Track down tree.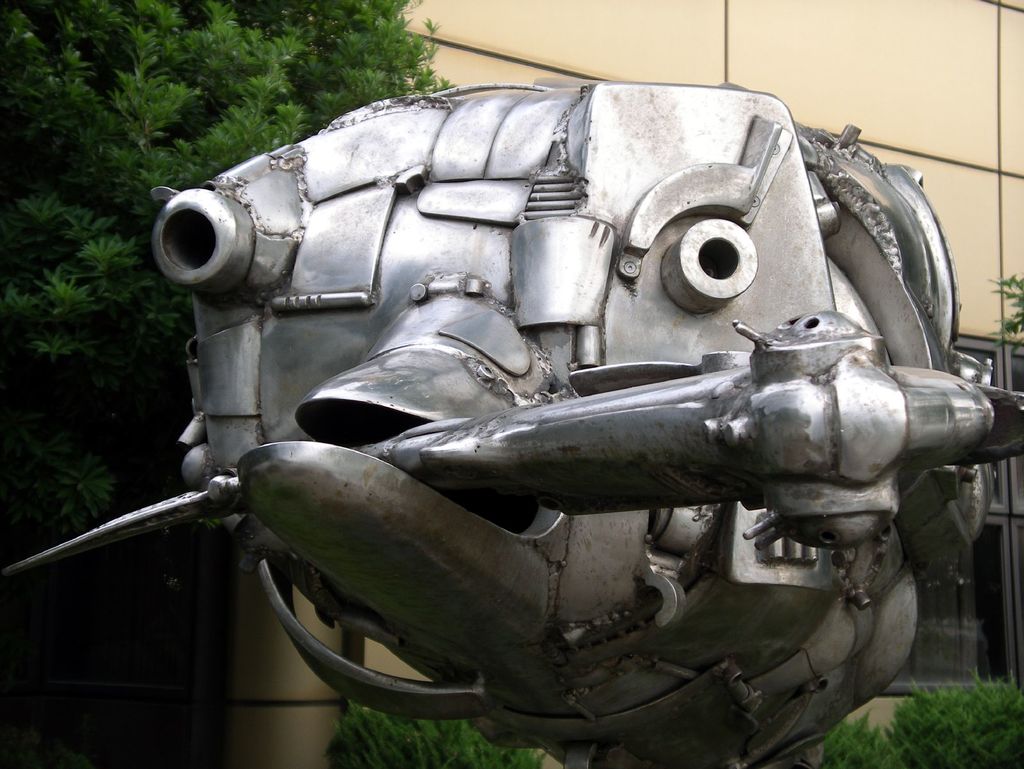
Tracked to region(0, 0, 488, 762).
